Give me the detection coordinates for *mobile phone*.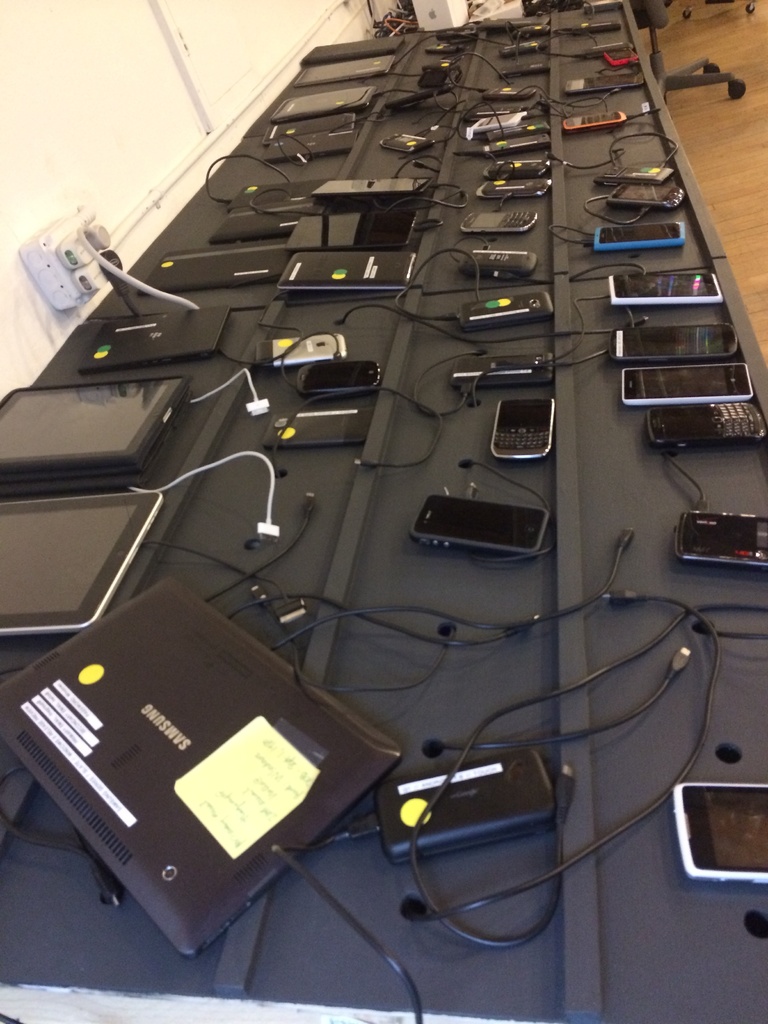
l=457, t=250, r=540, b=276.
